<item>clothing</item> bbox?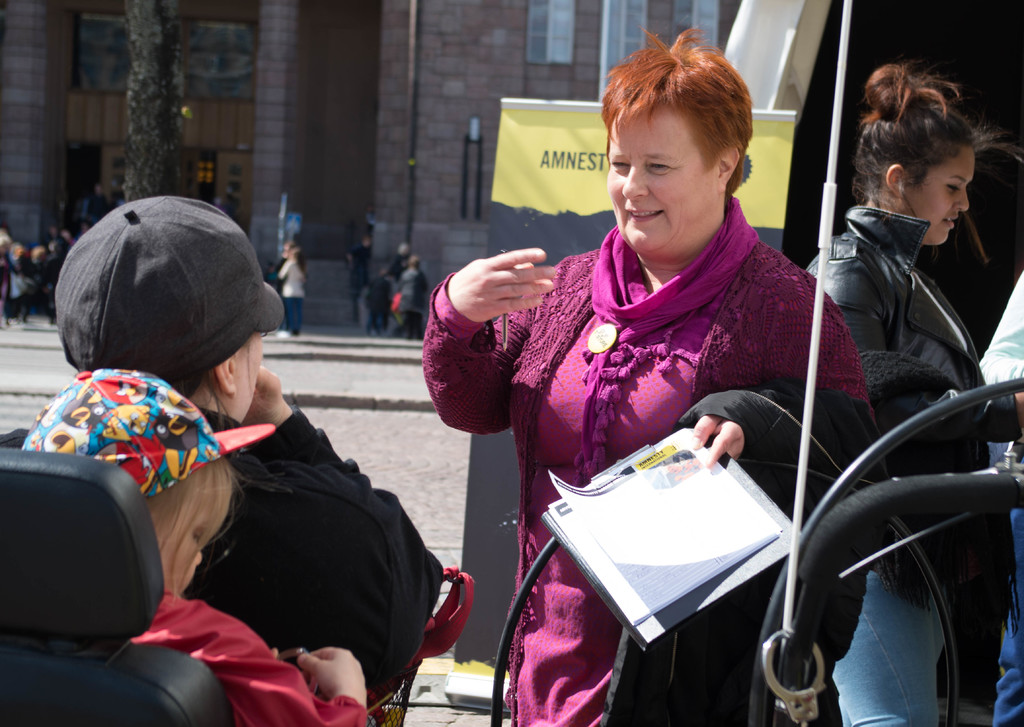
(left=799, top=200, right=988, bottom=726)
